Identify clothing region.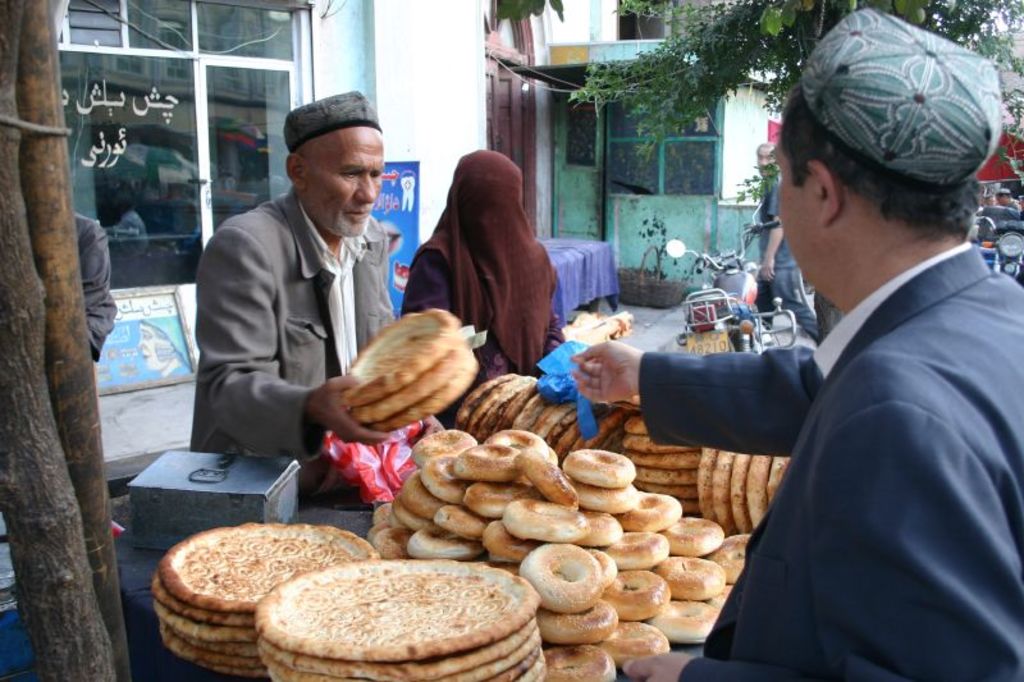
Region: <region>76, 210, 120, 365</region>.
